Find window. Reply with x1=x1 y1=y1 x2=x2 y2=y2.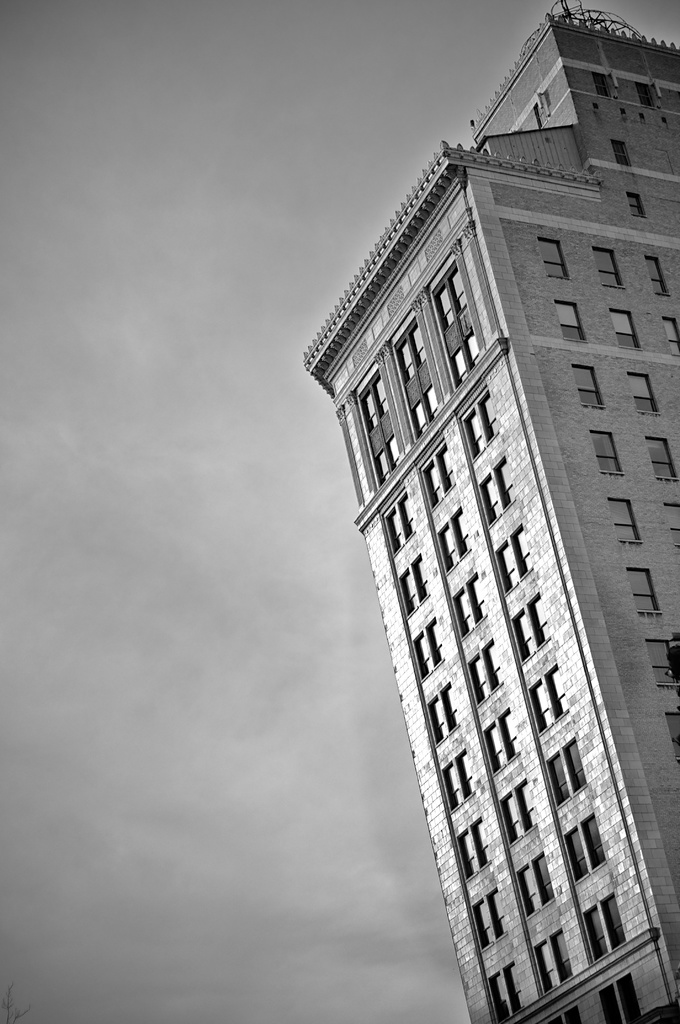
x1=540 y1=664 x2=569 y2=717.
